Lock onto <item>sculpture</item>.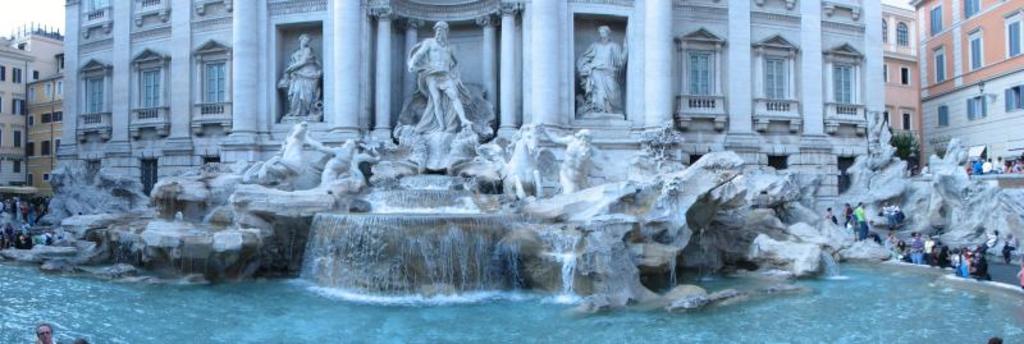
Locked: [left=575, top=22, right=630, bottom=120].
